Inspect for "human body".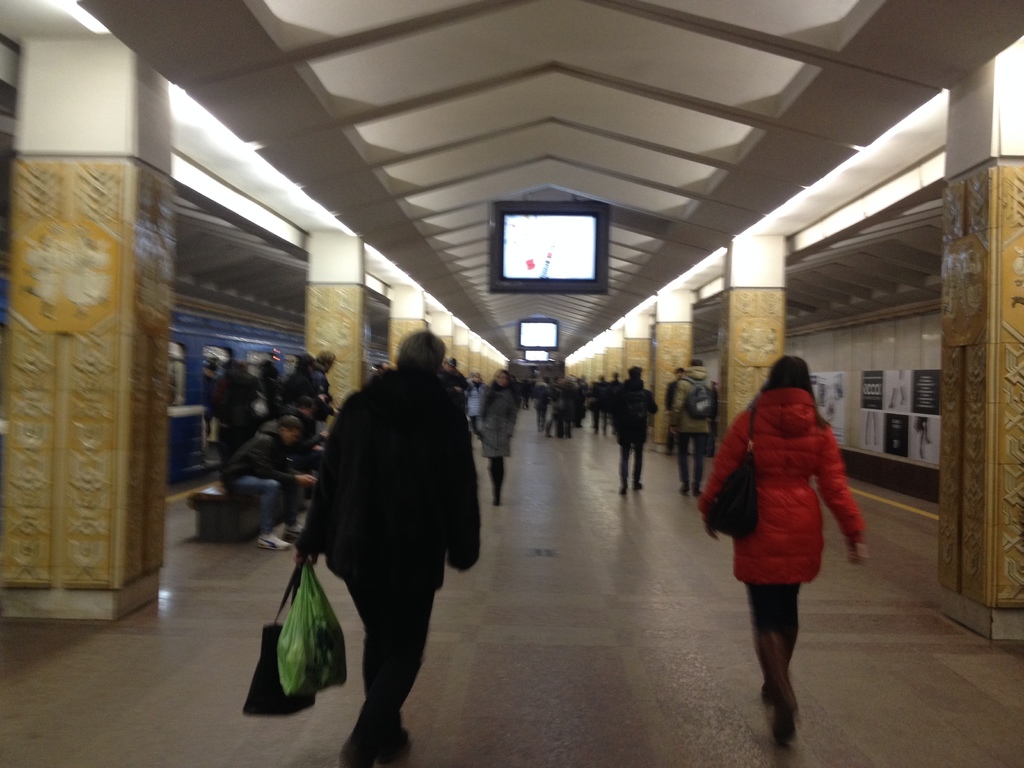
Inspection: (438, 349, 459, 381).
